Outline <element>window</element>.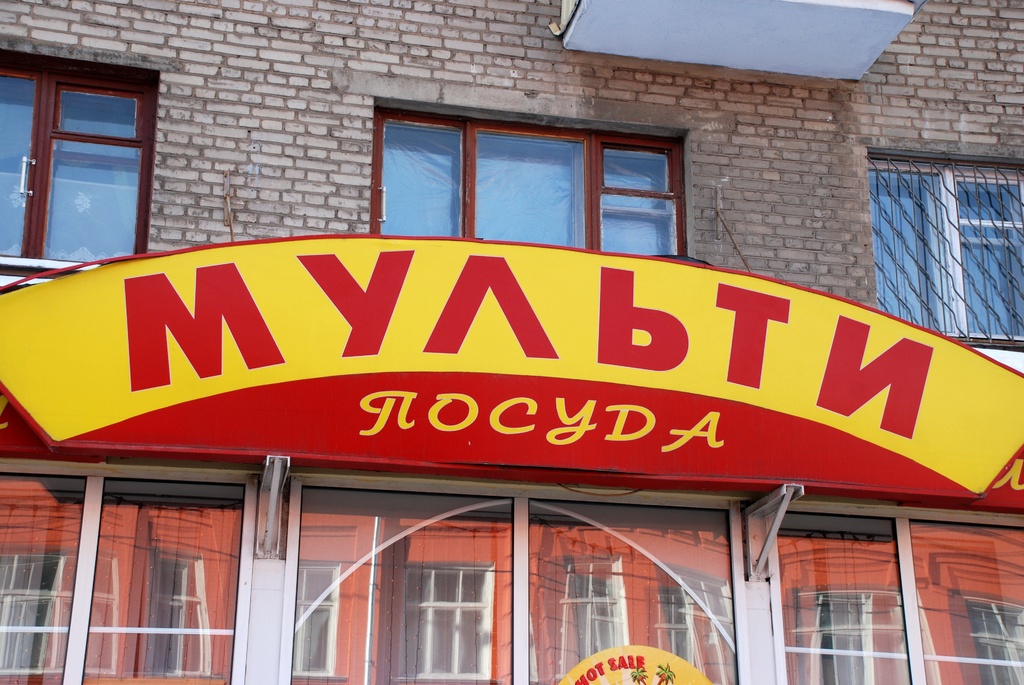
Outline: [left=0, top=36, right=161, bottom=281].
